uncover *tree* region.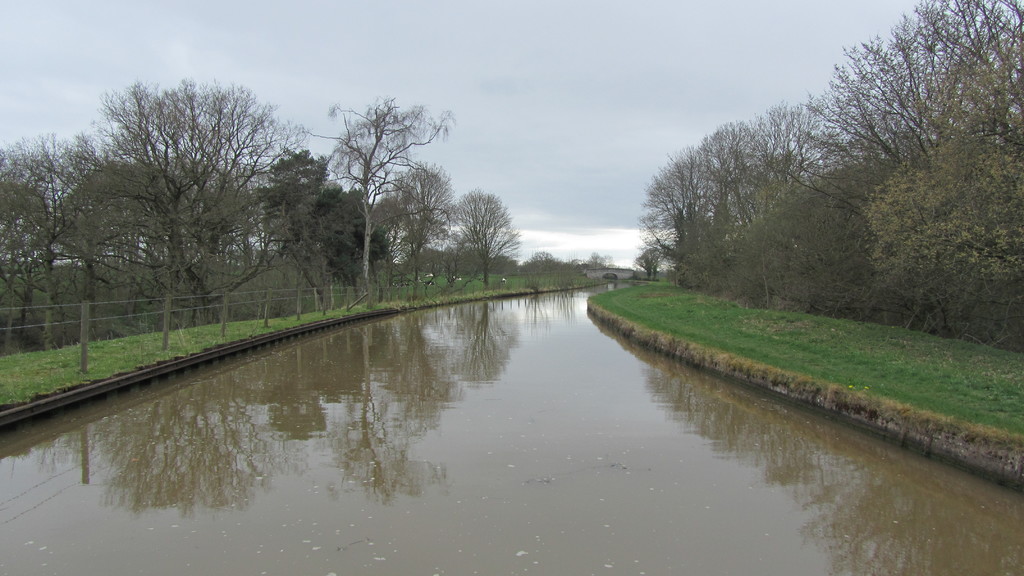
Uncovered: crop(906, 0, 1023, 134).
